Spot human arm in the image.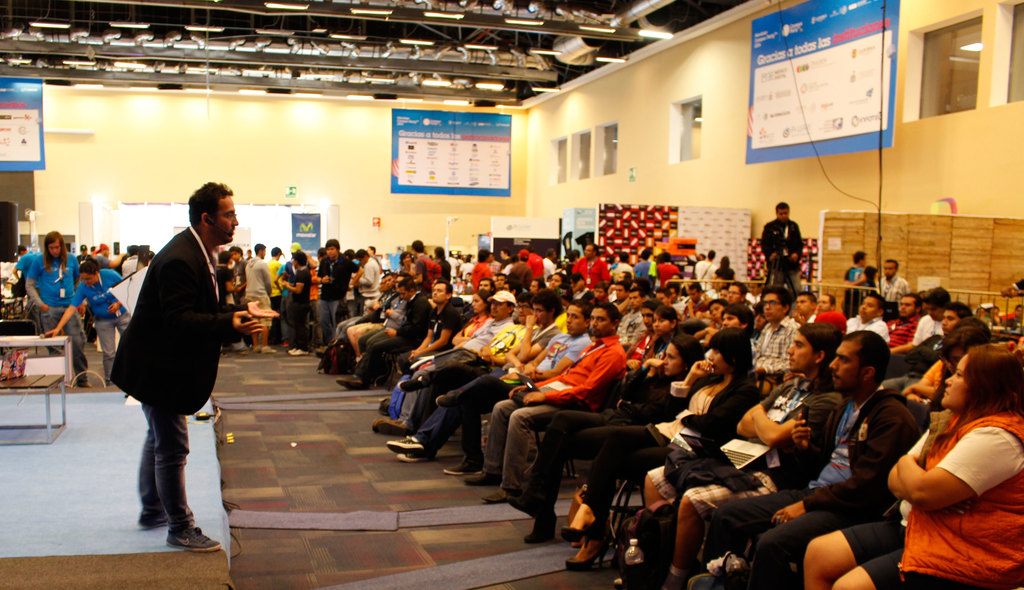
human arm found at region(20, 258, 54, 312).
